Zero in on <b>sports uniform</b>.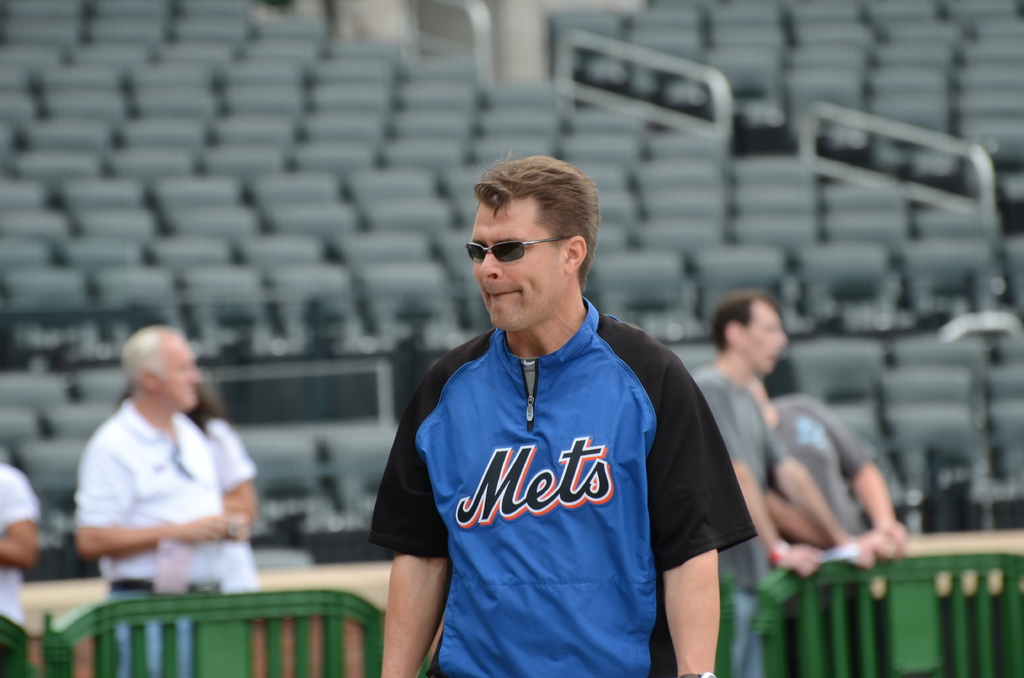
Zeroed in: bbox=[370, 296, 755, 668].
